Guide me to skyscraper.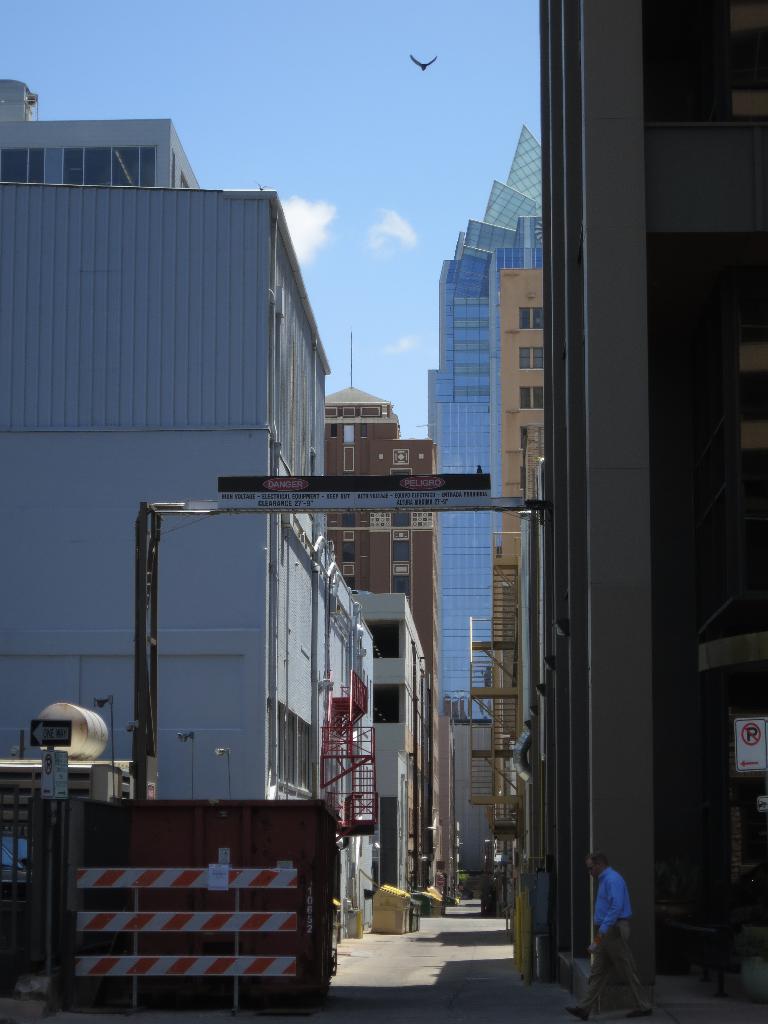
Guidance: left=514, top=0, right=767, bottom=972.
